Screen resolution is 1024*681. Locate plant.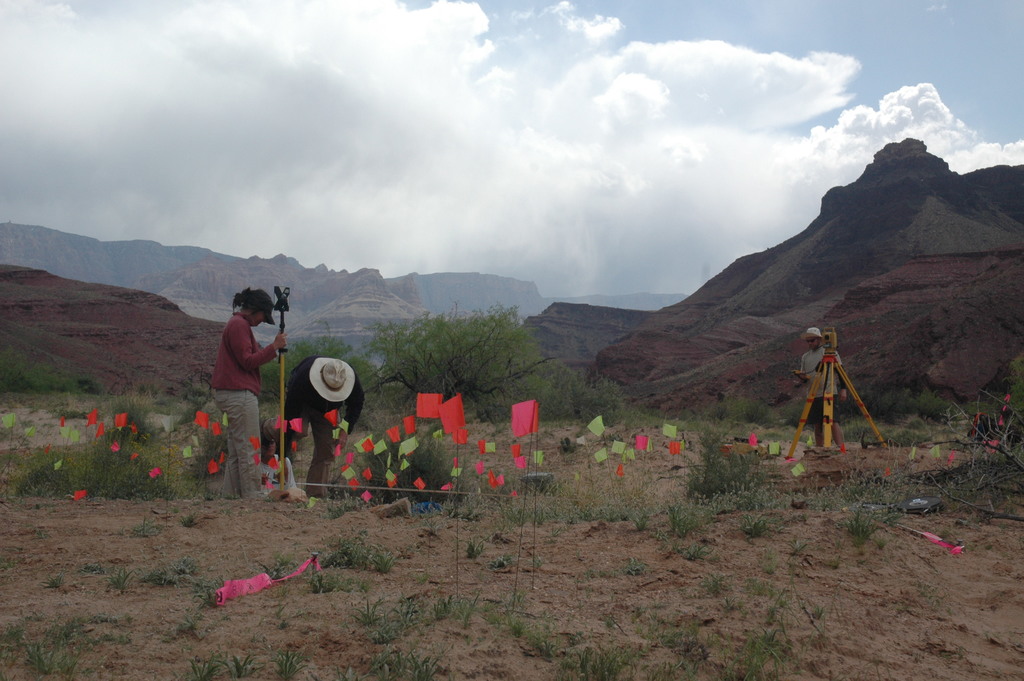
112, 561, 137, 598.
